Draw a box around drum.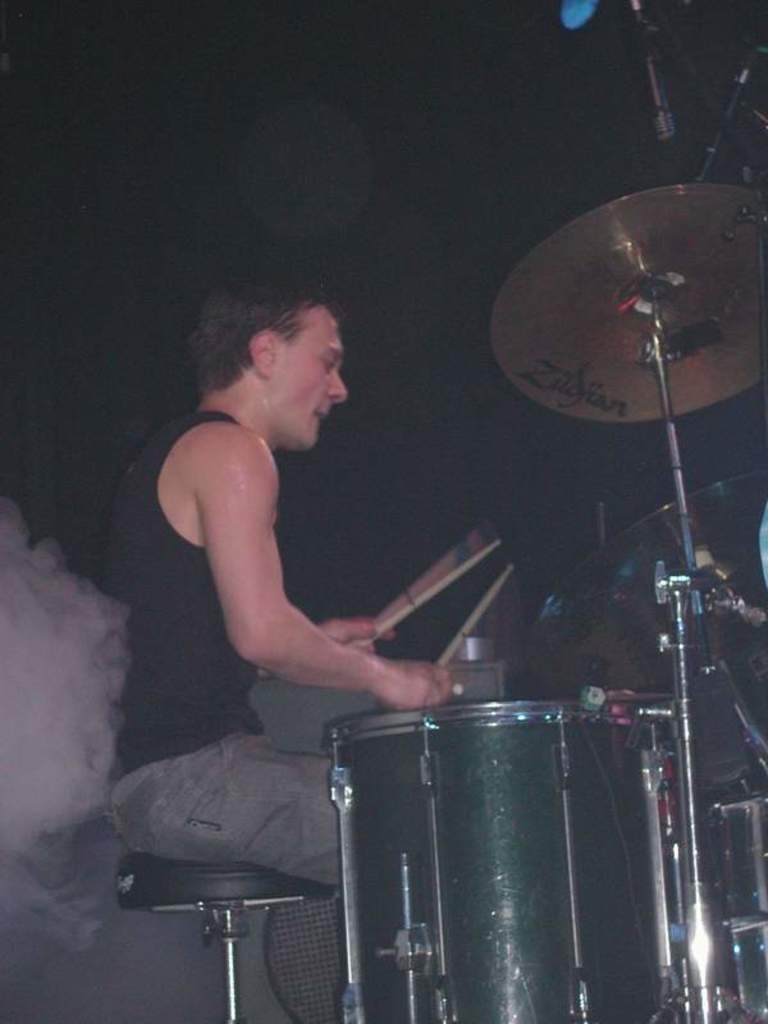
321/707/685/1023.
